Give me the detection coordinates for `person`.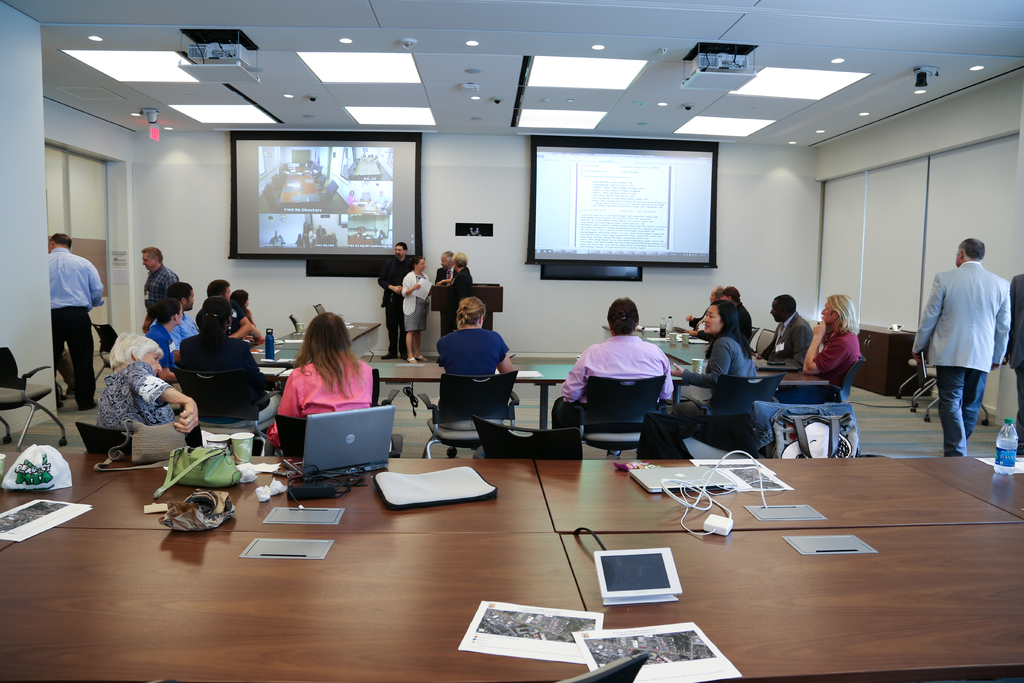
(163,279,196,342).
